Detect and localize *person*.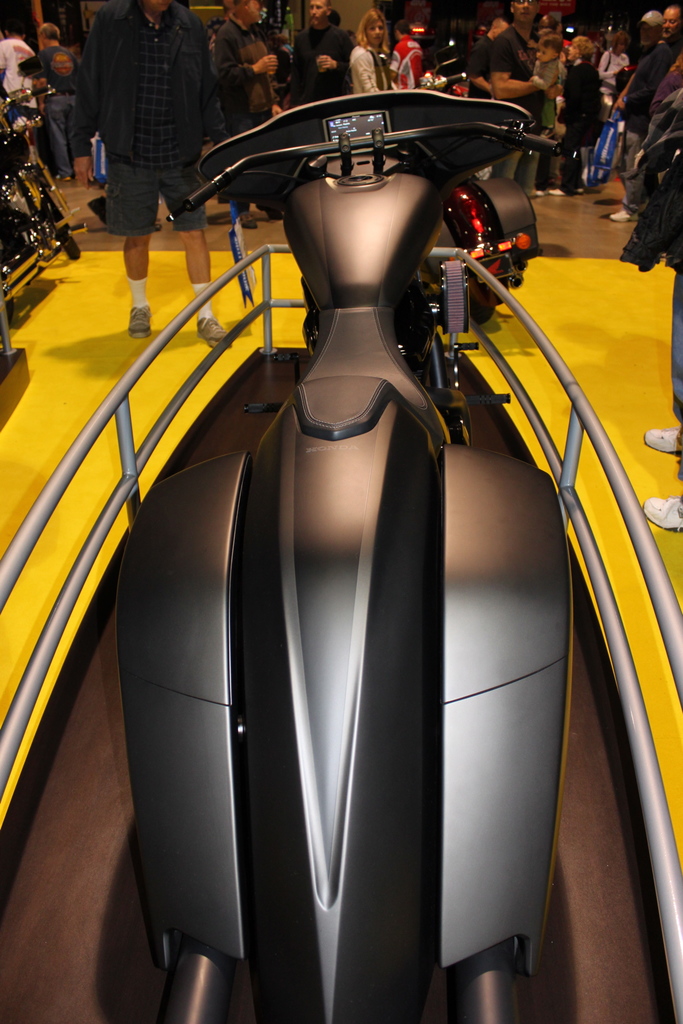
Localized at [606, 13, 673, 221].
